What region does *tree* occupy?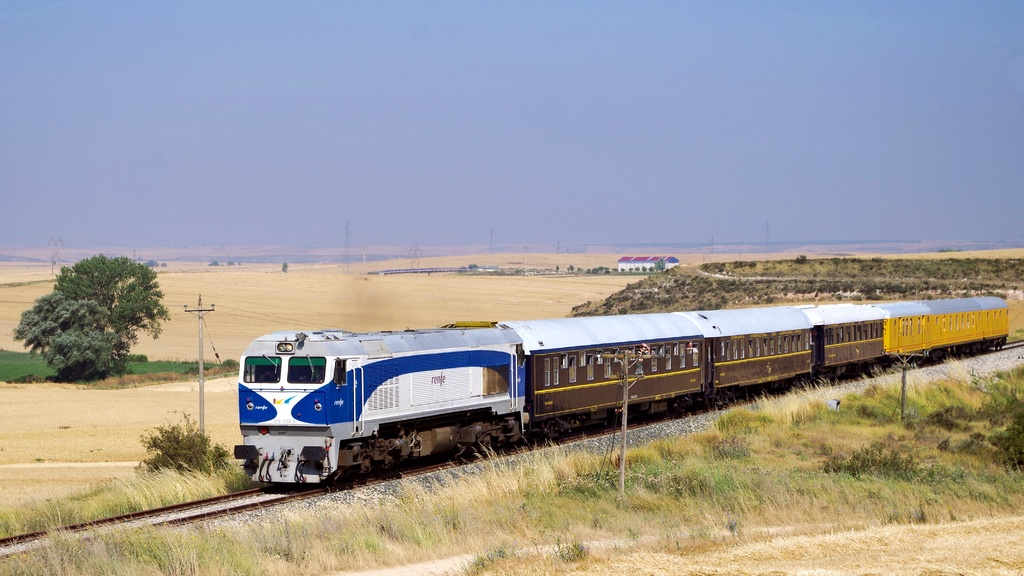
x1=143 y1=410 x2=237 y2=484.
